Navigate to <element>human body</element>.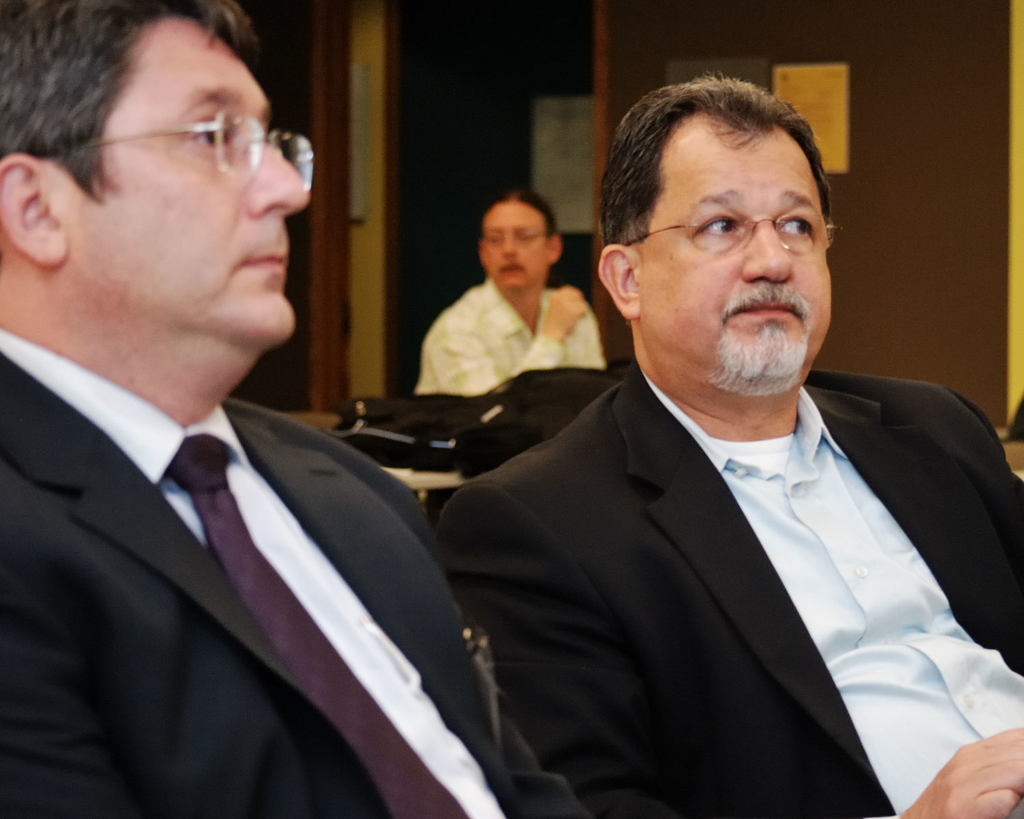
Navigation target: l=401, t=182, r=611, b=442.
